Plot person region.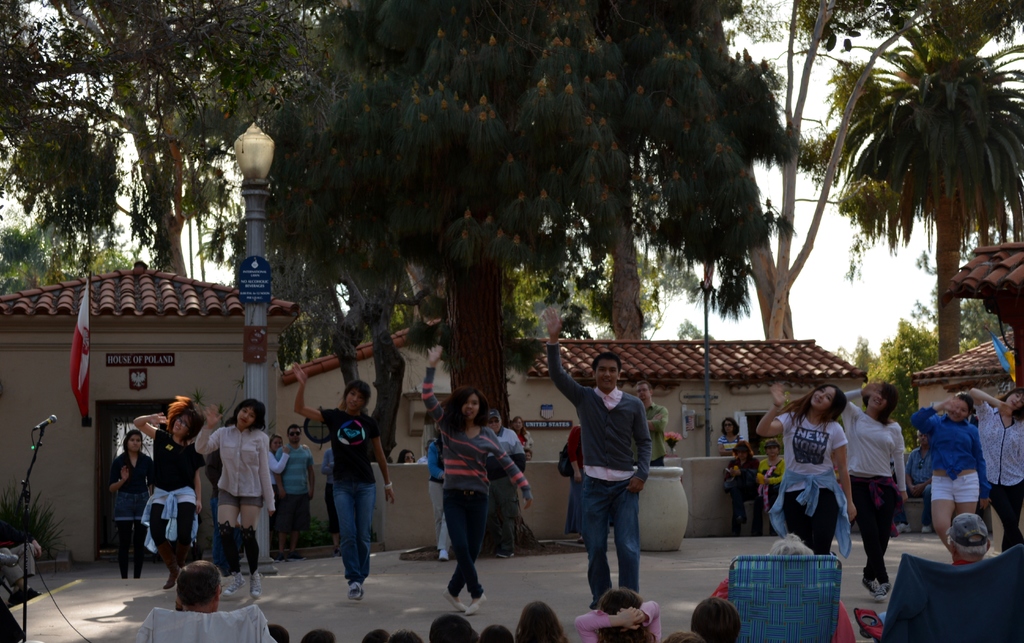
Plotted at detection(966, 381, 1023, 551).
